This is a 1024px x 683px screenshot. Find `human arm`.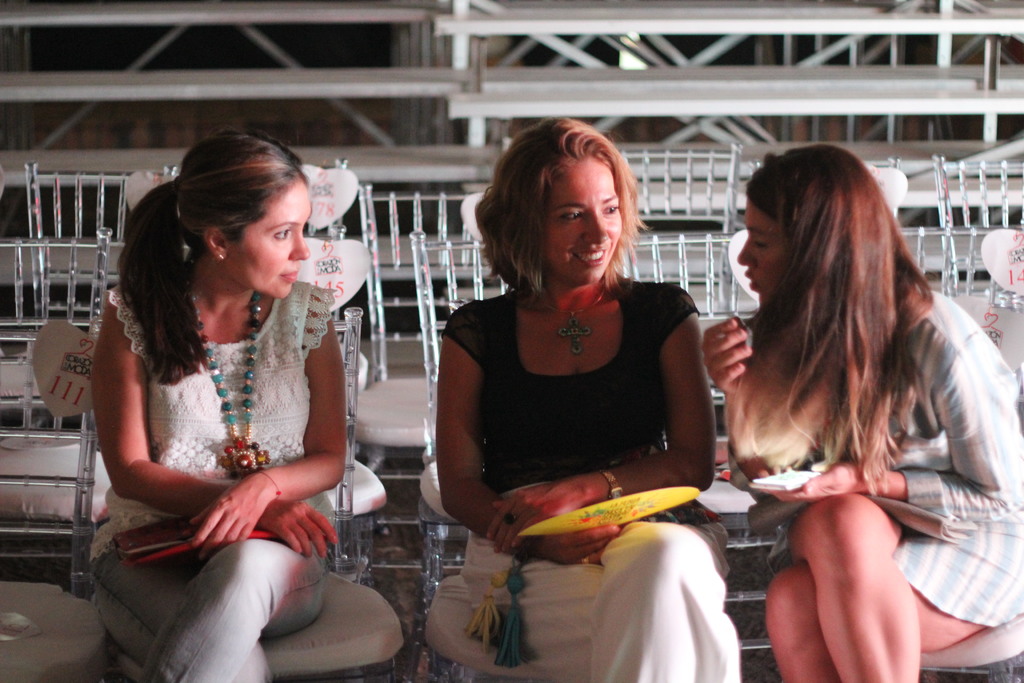
Bounding box: l=475, t=292, r=711, b=537.
